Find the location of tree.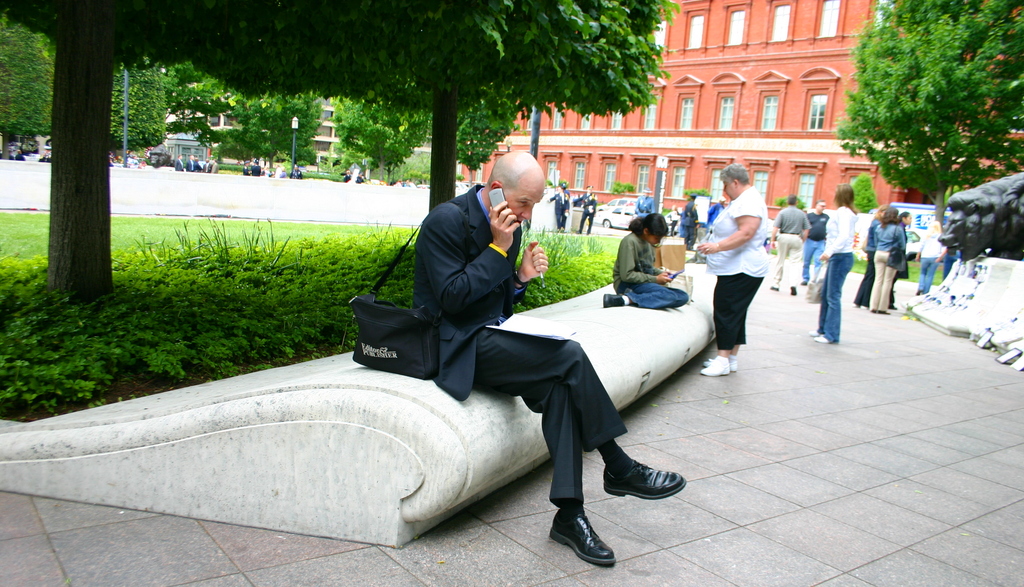
Location: 335:97:431:187.
